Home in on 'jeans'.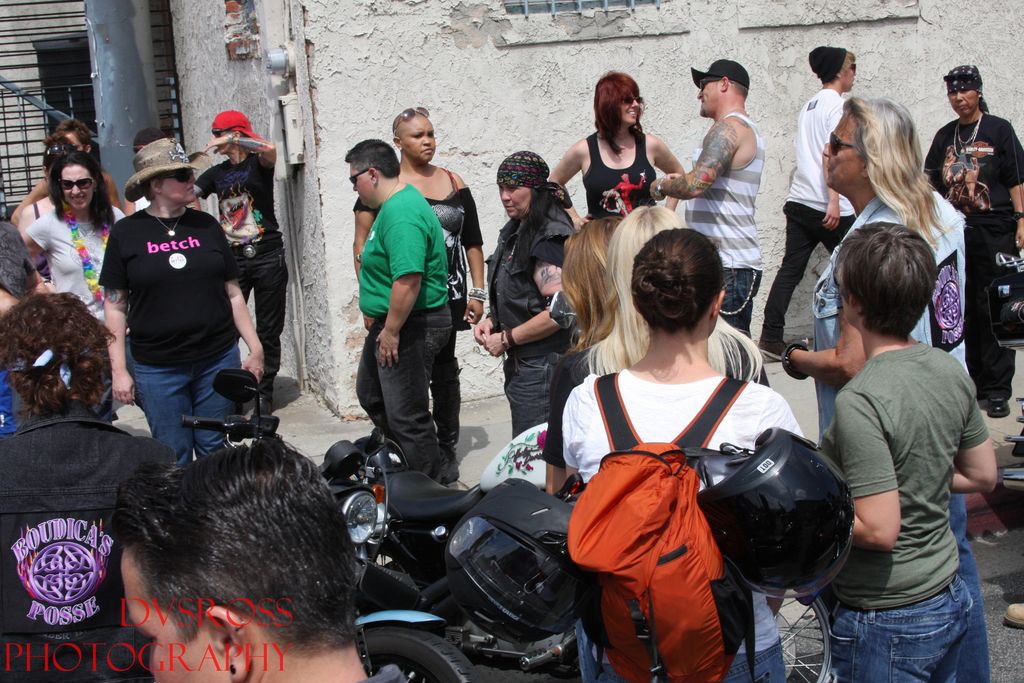
Homed in at box(502, 350, 593, 432).
